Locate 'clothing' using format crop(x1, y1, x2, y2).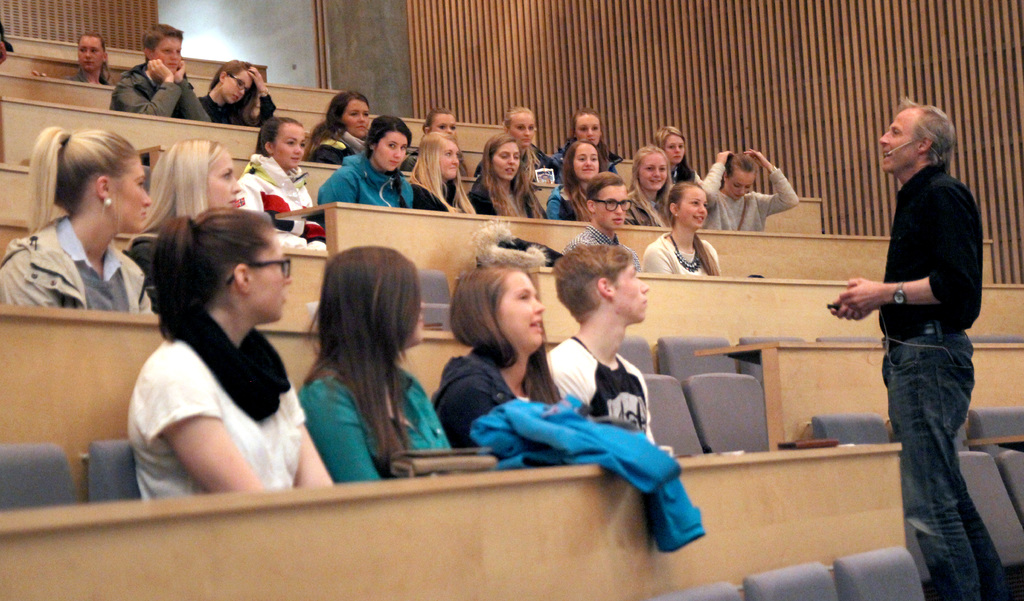
crop(200, 89, 275, 114).
